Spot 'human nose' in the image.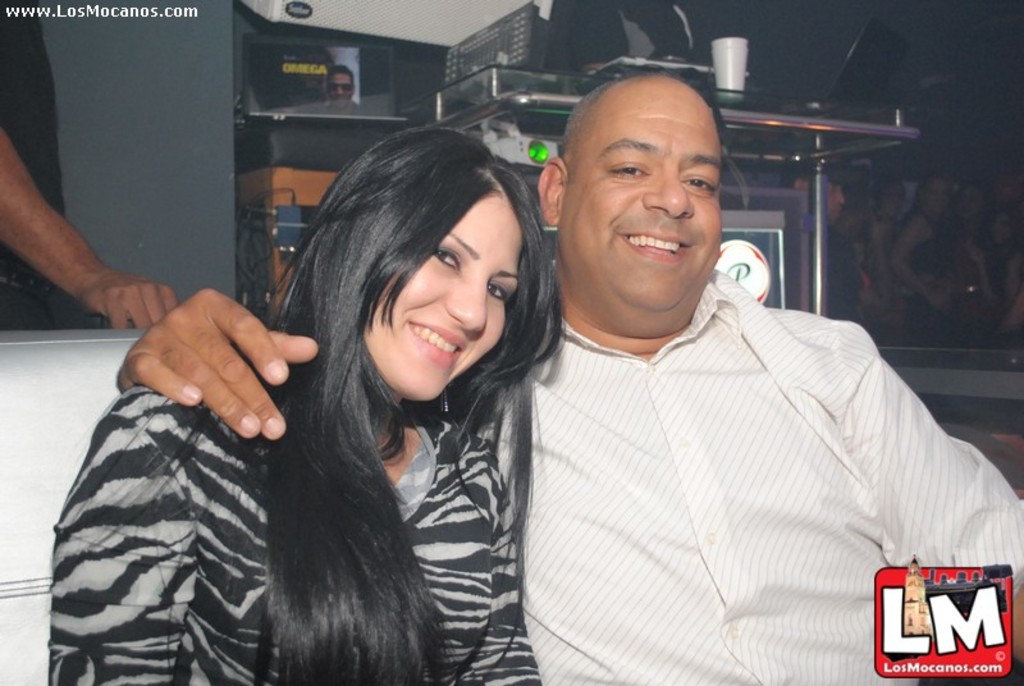
'human nose' found at rect(337, 88, 342, 93).
